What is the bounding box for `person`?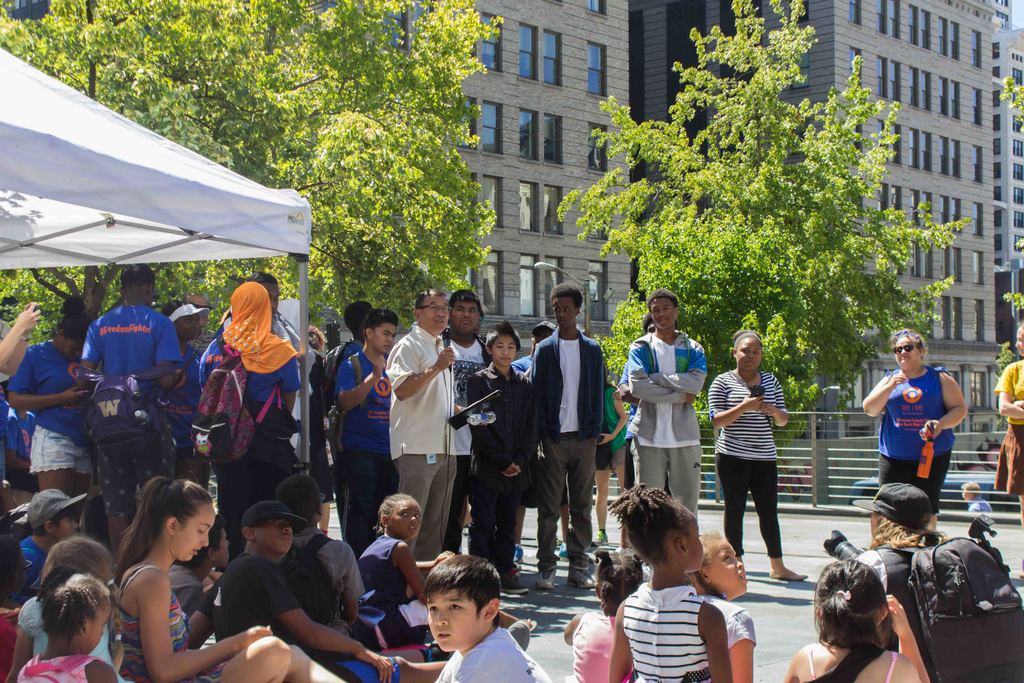
605/481/742/682.
